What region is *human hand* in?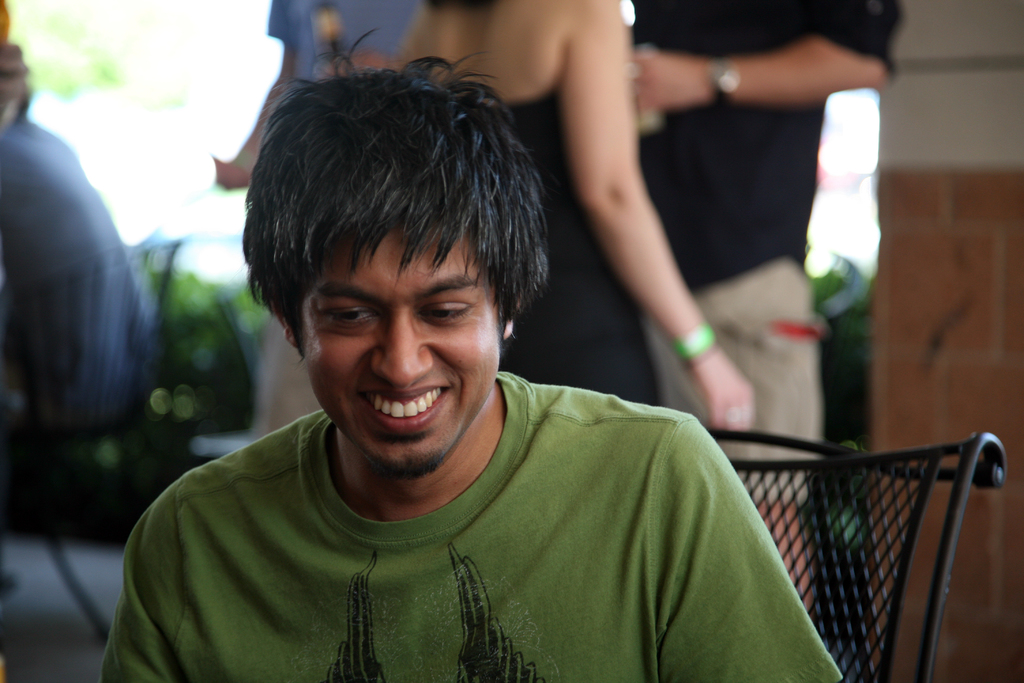
BBox(628, 35, 735, 106).
